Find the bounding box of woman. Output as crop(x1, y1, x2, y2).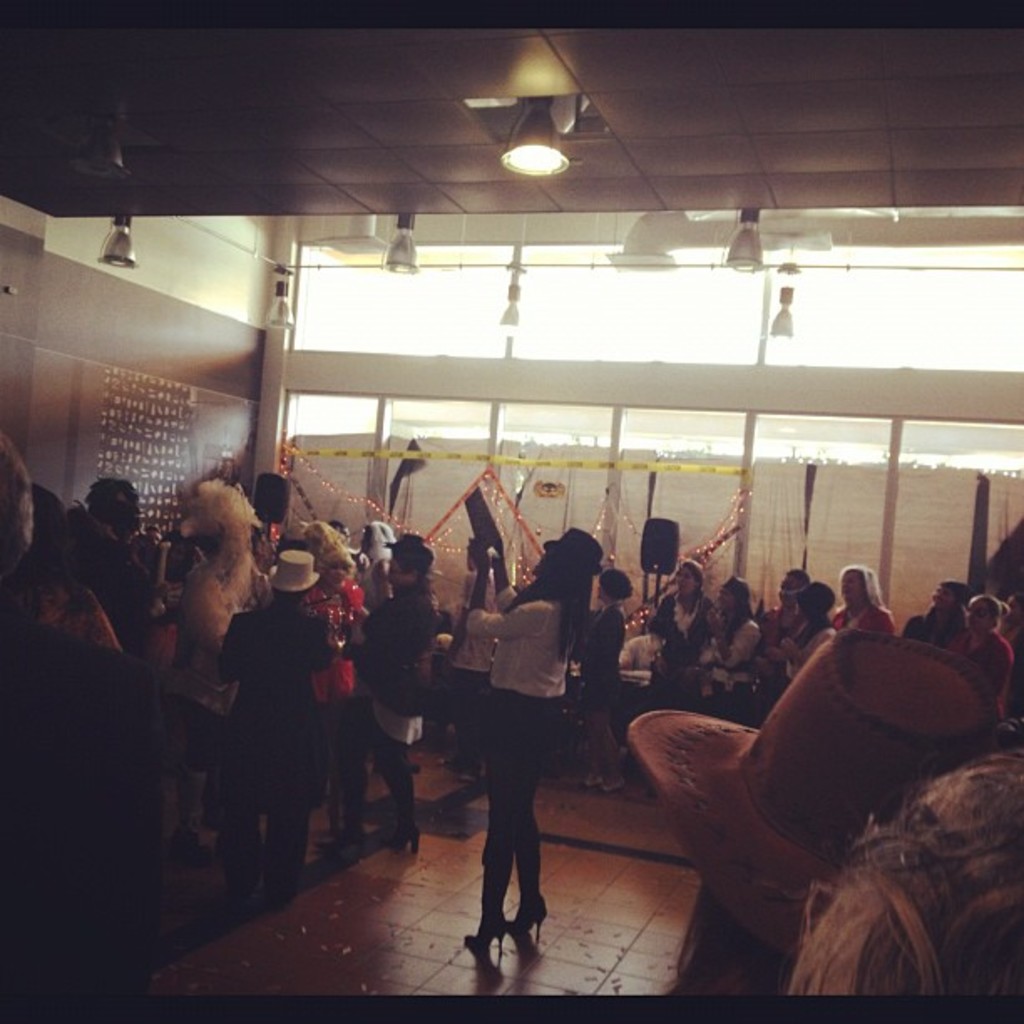
crop(648, 559, 714, 798).
